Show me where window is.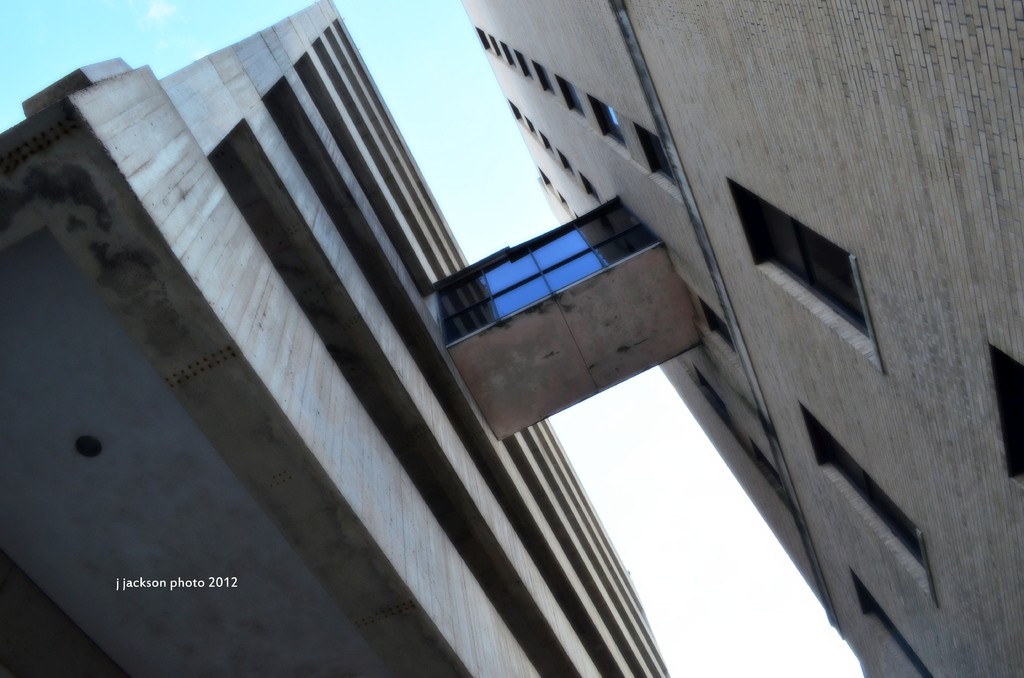
window is at 731, 186, 879, 356.
